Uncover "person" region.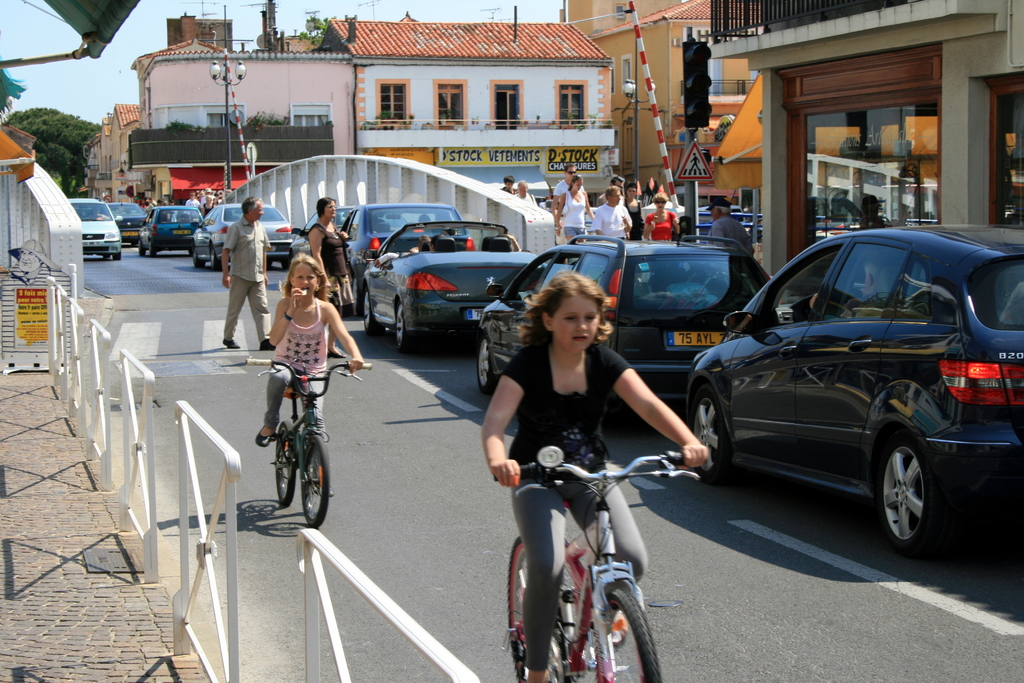
Uncovered: box=[211, 185, 257, 361].
